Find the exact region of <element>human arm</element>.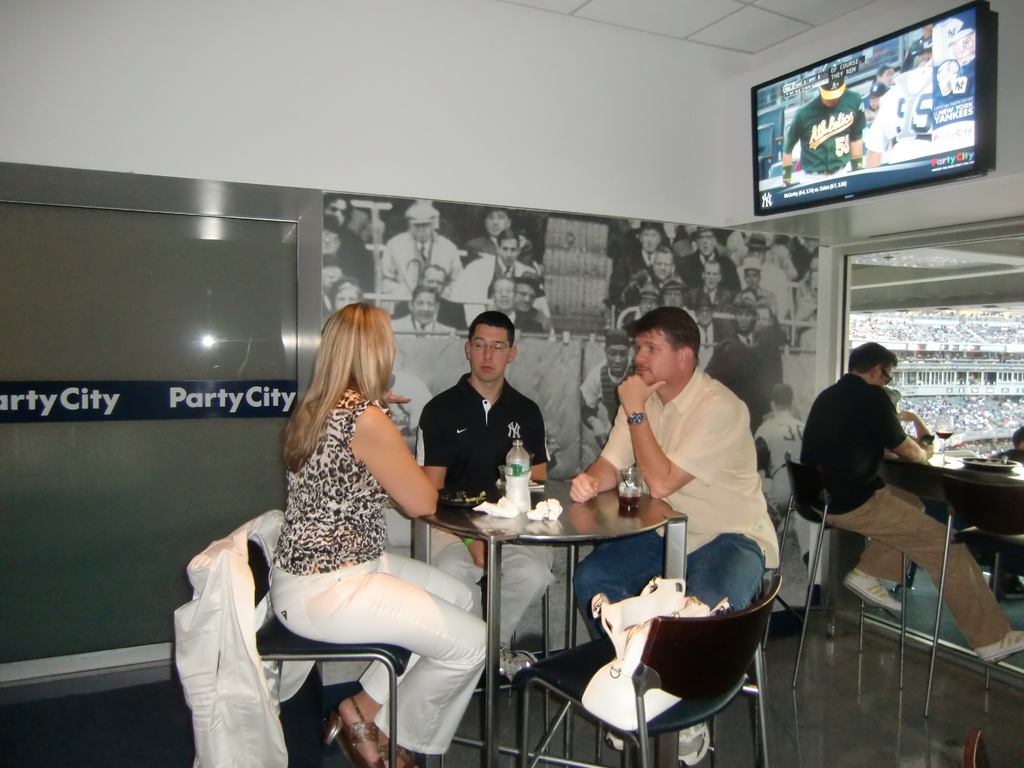
Exact region: locate(527, 393, 550, 483).
